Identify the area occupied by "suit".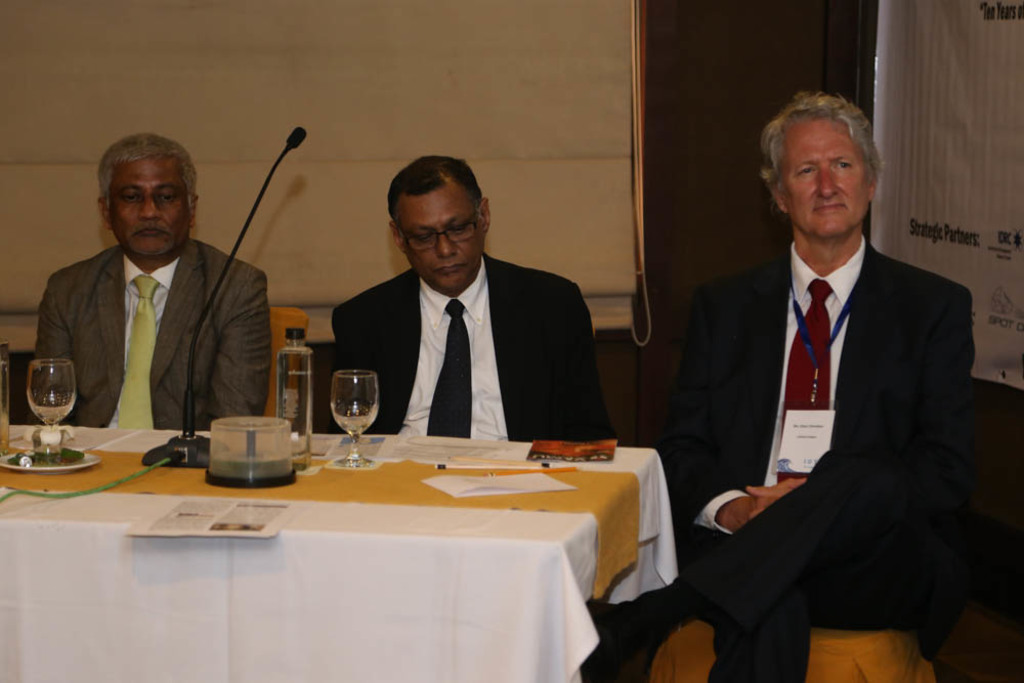
Area: [x1=36, y1=242, x2=269, y2=435].
